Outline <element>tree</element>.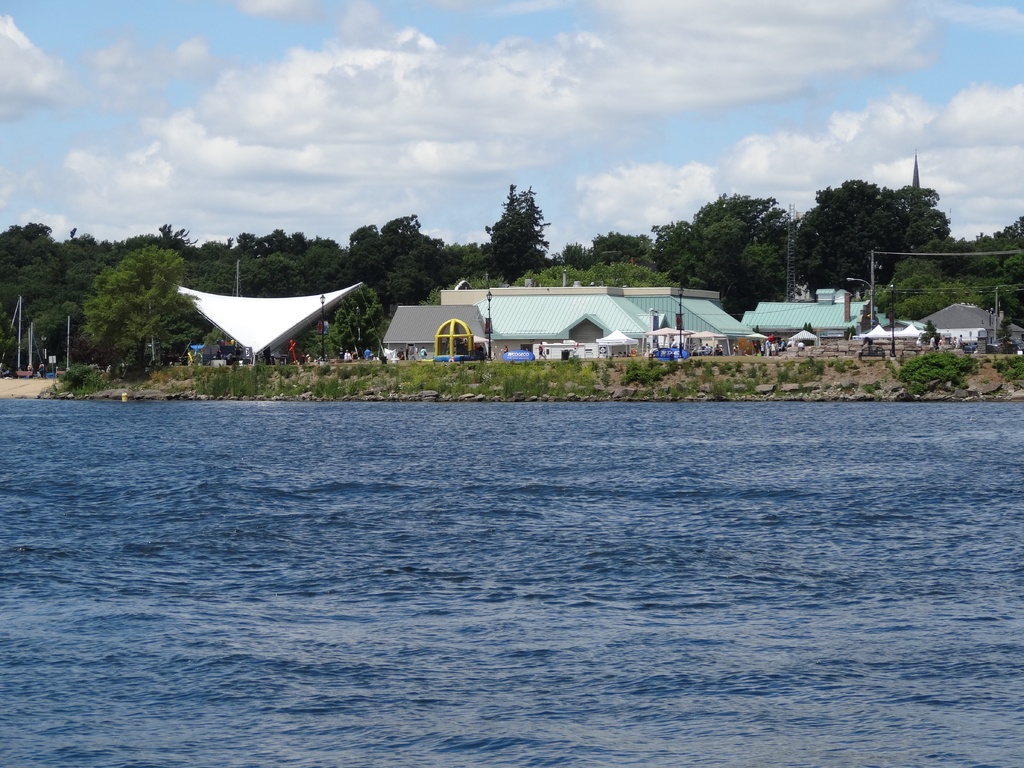
Outline: [left=516, top=261, right=677, bottom=285].
